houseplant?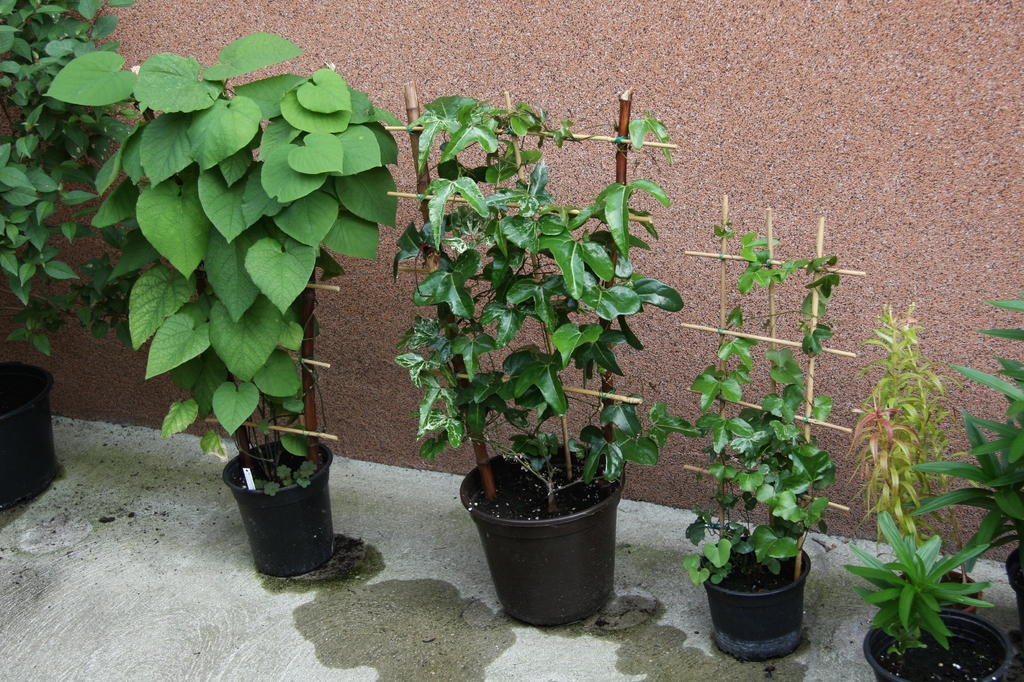
[x1=845, y1=509, x2=1018, y2=681]
